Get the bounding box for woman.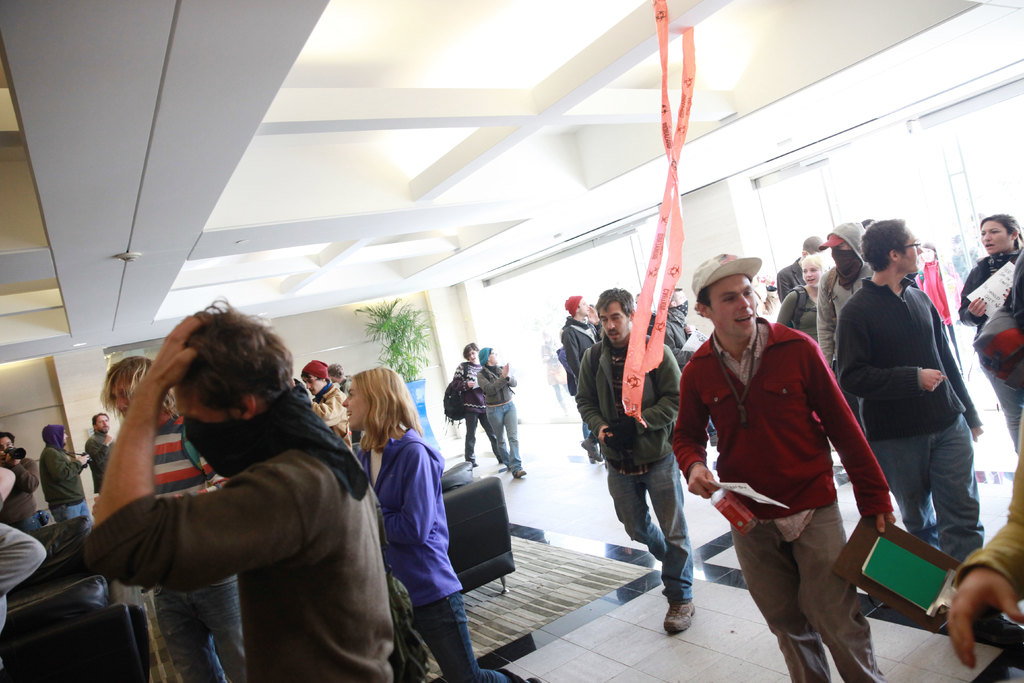
detection(955, 213, 1023, 459).
